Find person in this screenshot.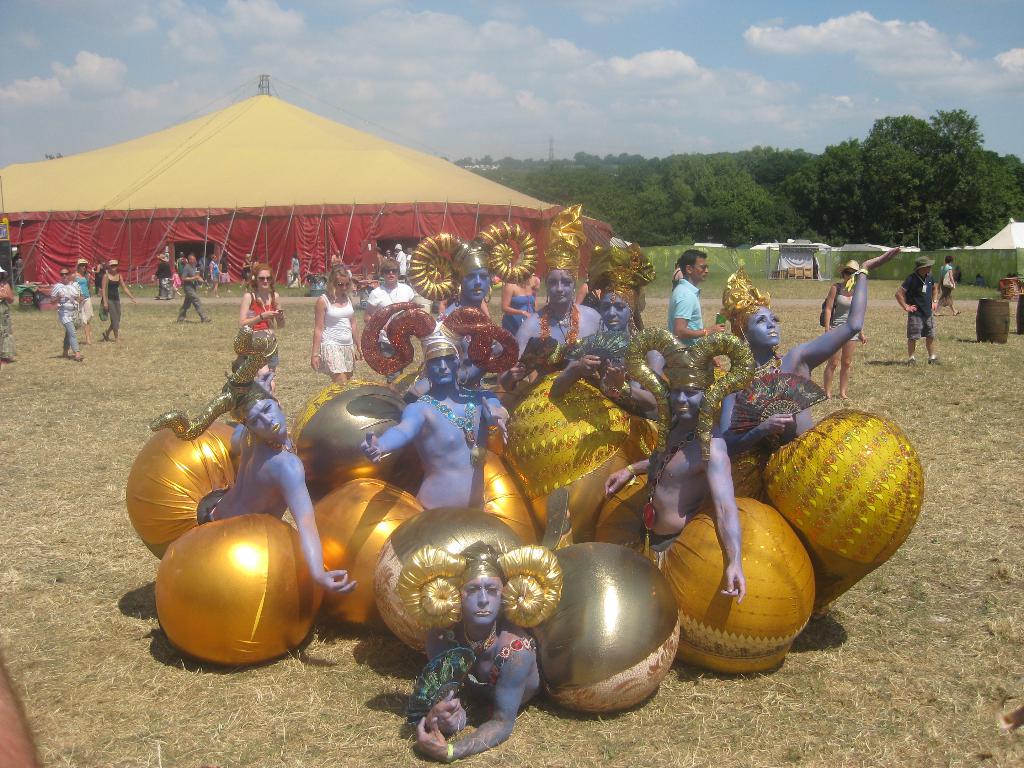
The bounding box for person is l=0, t=663, r=38, b=767.
